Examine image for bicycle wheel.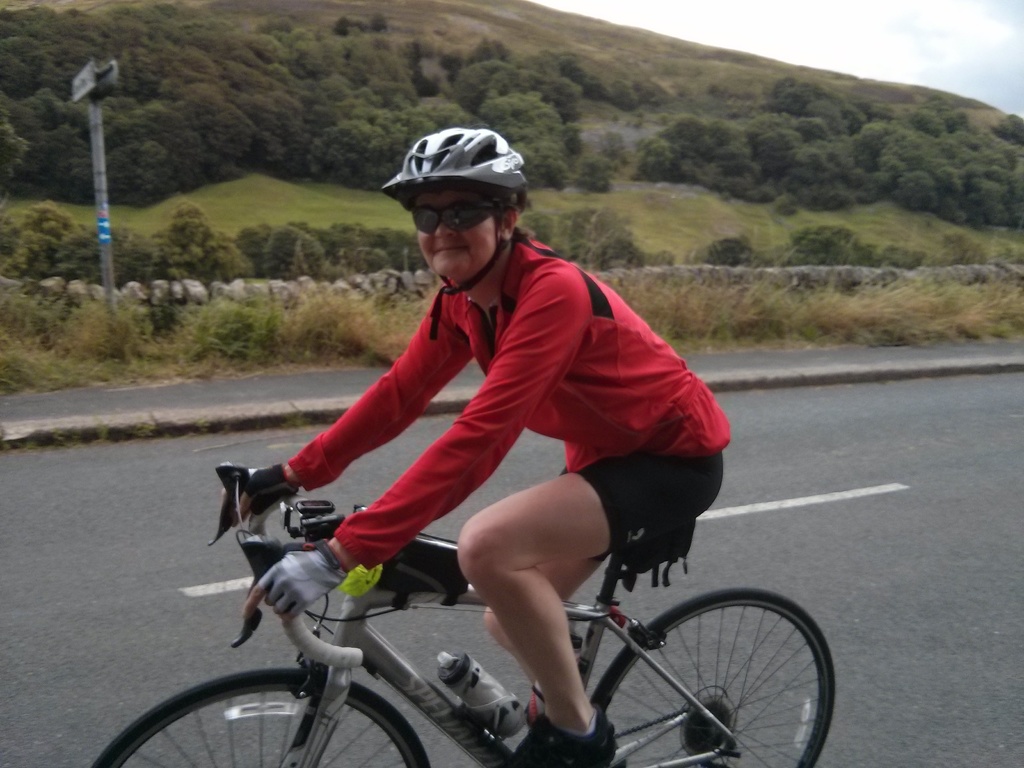
Examination result: locate(97, 668, 430, 767).
